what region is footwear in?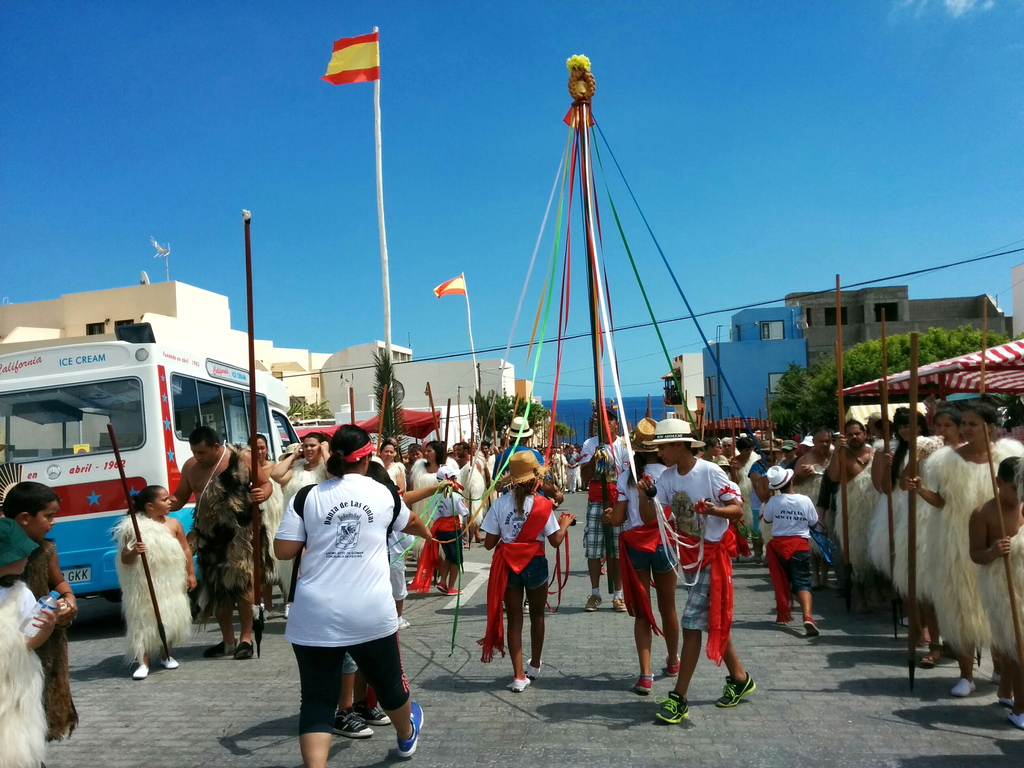
bbox=(717, 668, 756, 707).
